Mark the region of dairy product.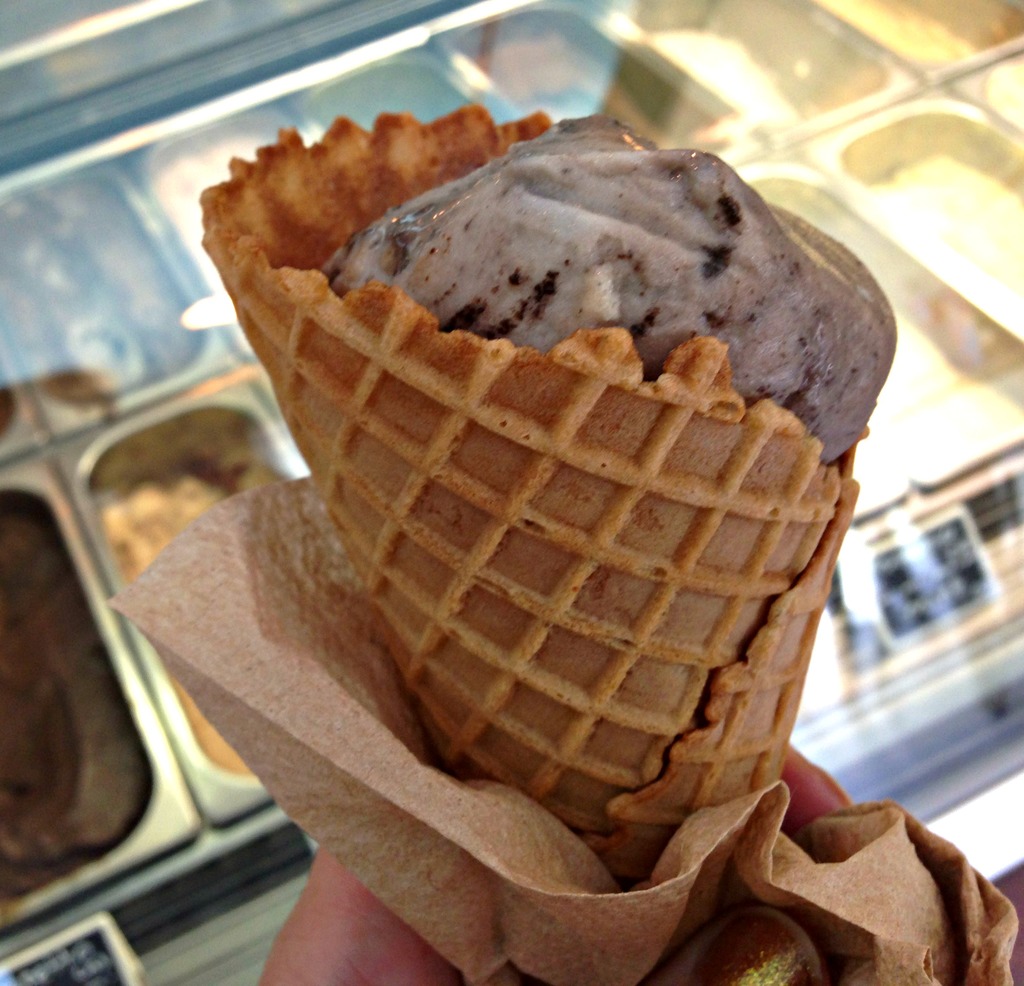
Region: region(651, 14, 852, 147).
